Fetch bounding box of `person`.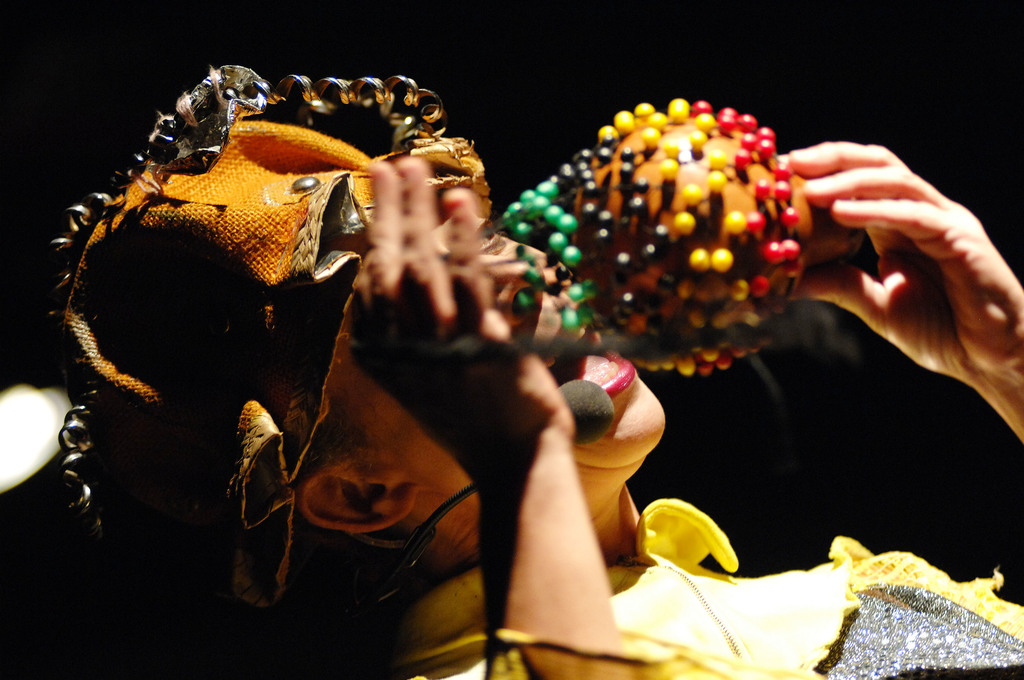
Bbox: <bbox>52, 63, 1023, 679</bbox>.
